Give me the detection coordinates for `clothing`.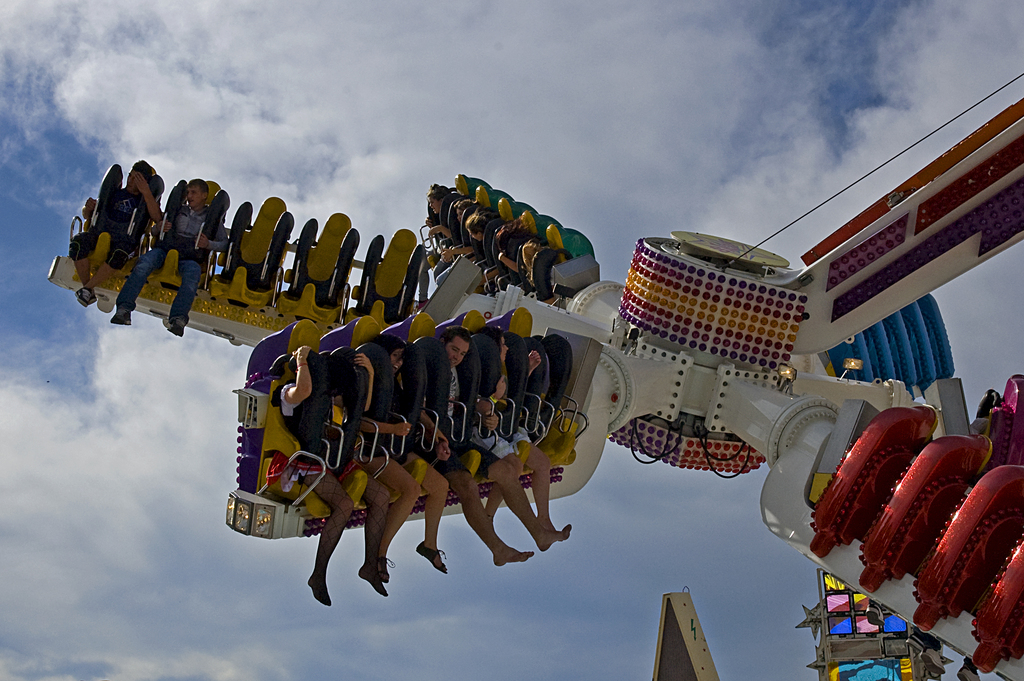
[left=352, top=370, right=403, bottom=463].
